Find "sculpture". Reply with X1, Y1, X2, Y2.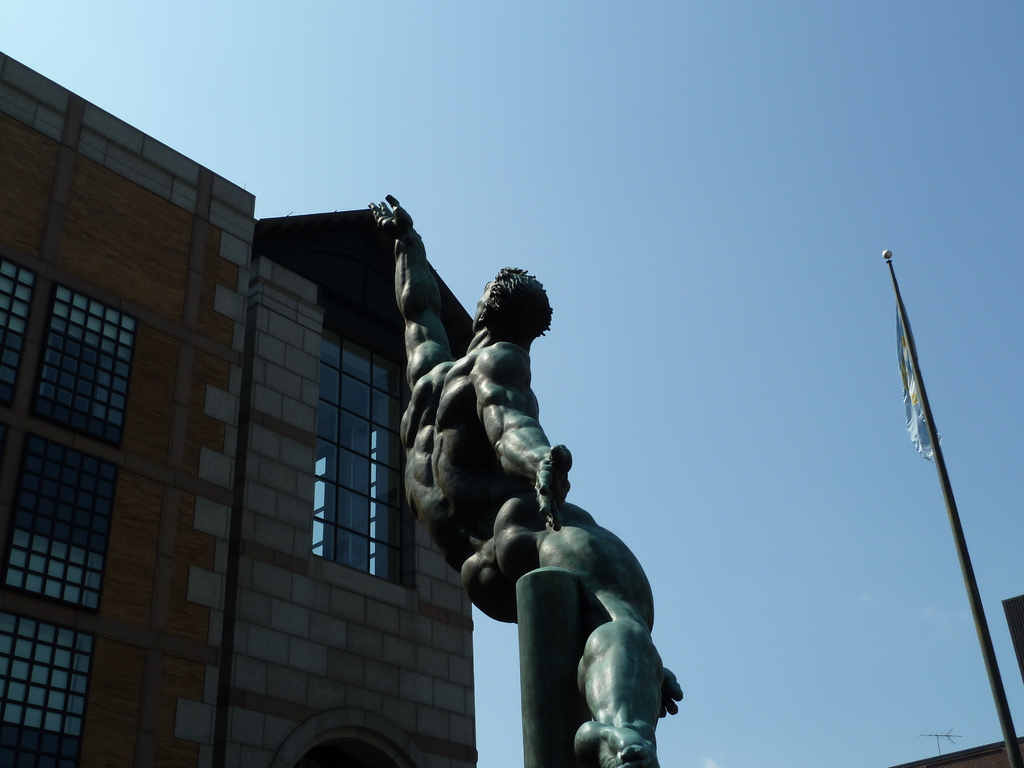
389, 256, 667, 733.
